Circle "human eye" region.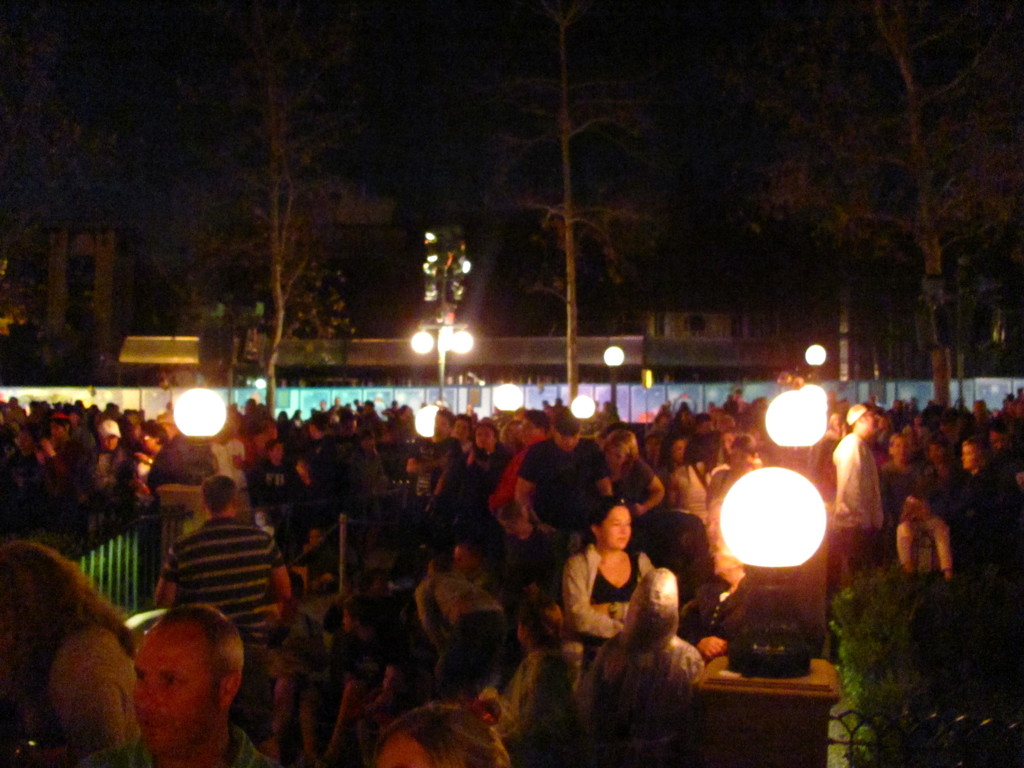
Region: BBox(623, 520, 632, 528).
